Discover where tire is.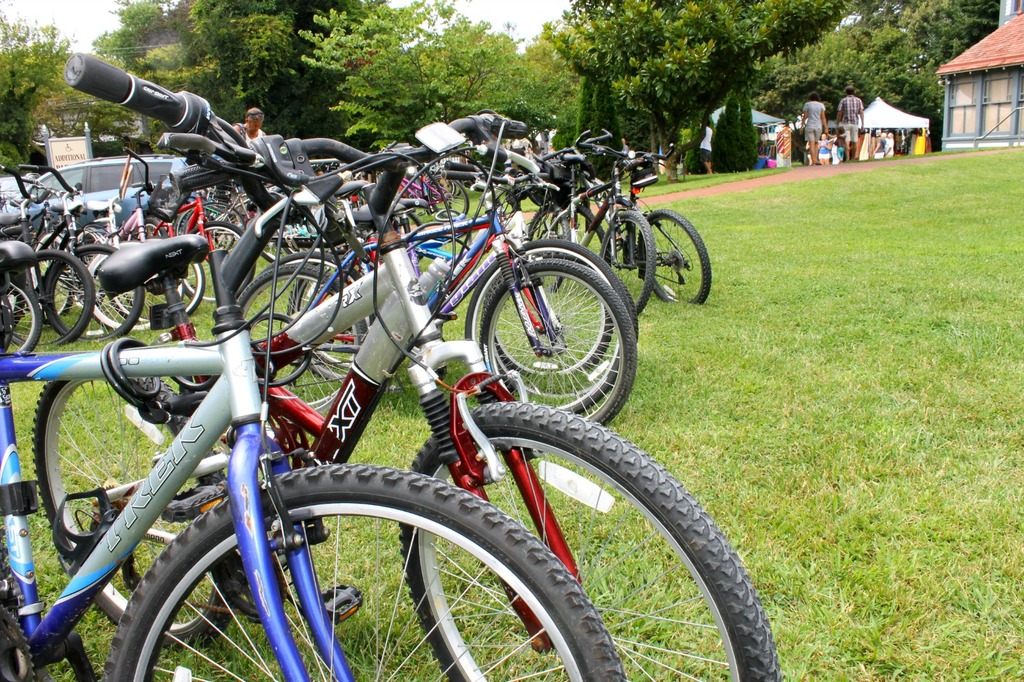
Discovered at <region>31, 382, 248, 648</region>.
